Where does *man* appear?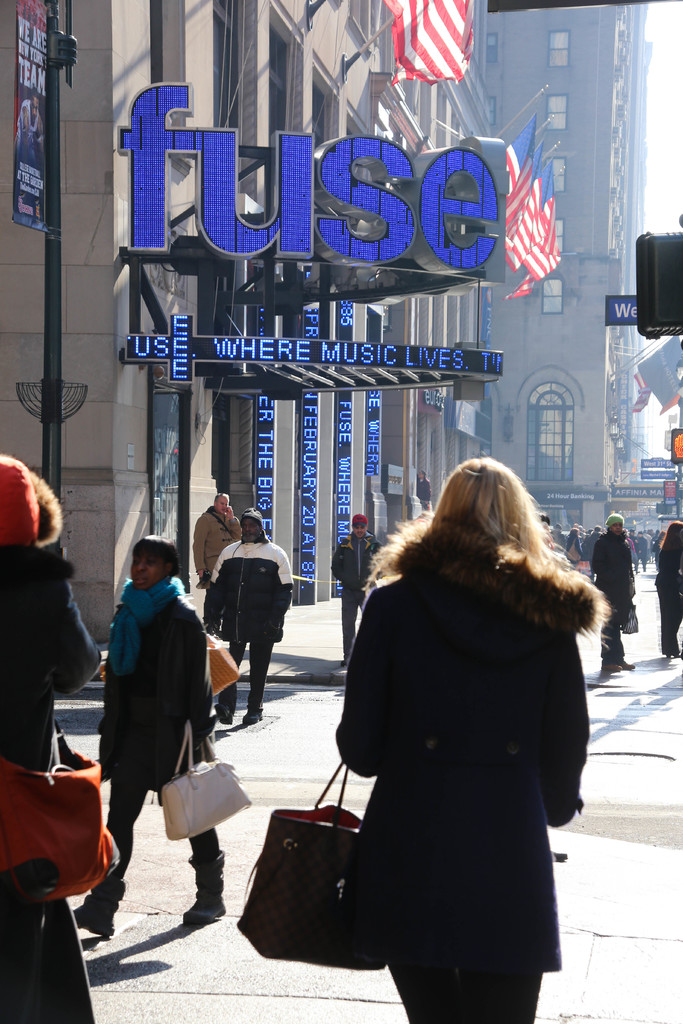
Appears at select_region(199, 507, 292, 721).
